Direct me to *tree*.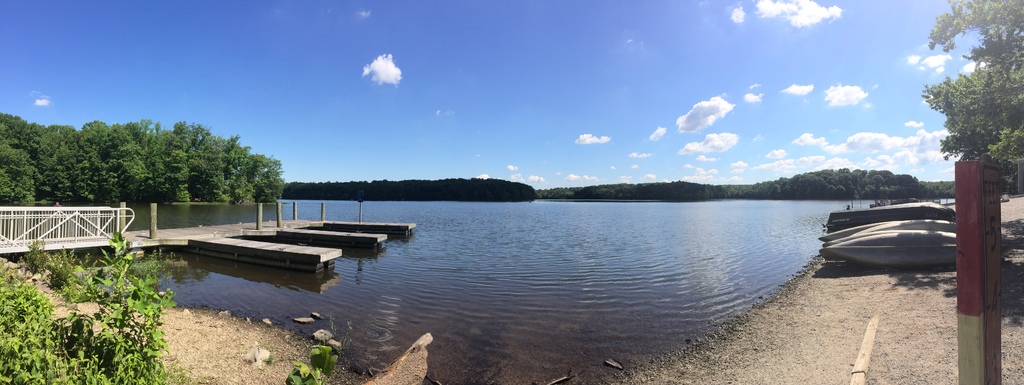
Direction: (289, 180, 534, 204).
